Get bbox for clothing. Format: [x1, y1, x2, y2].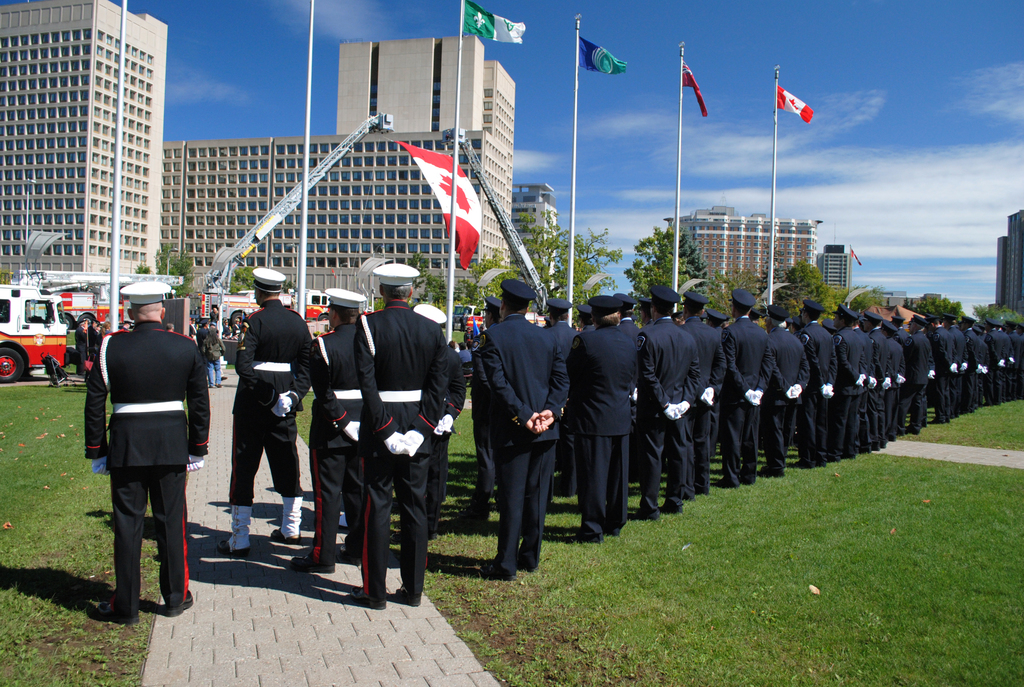
[306, 323, 361, 563].
